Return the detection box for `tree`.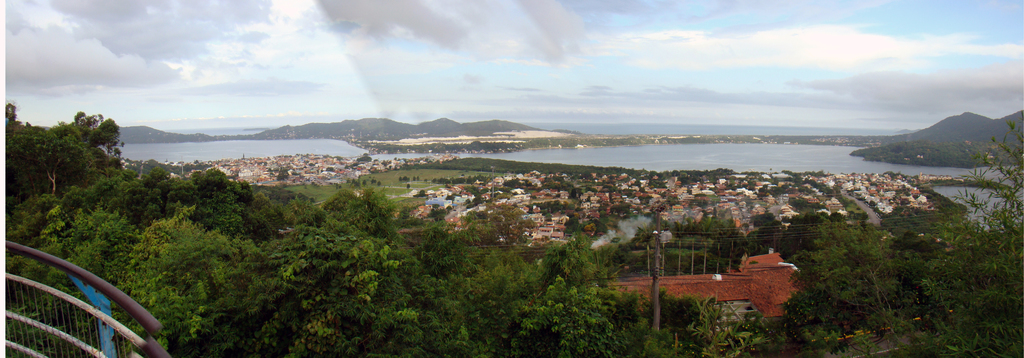
{"x1": 6, "y1": 104, "x2": 118, "y2": 213}.
